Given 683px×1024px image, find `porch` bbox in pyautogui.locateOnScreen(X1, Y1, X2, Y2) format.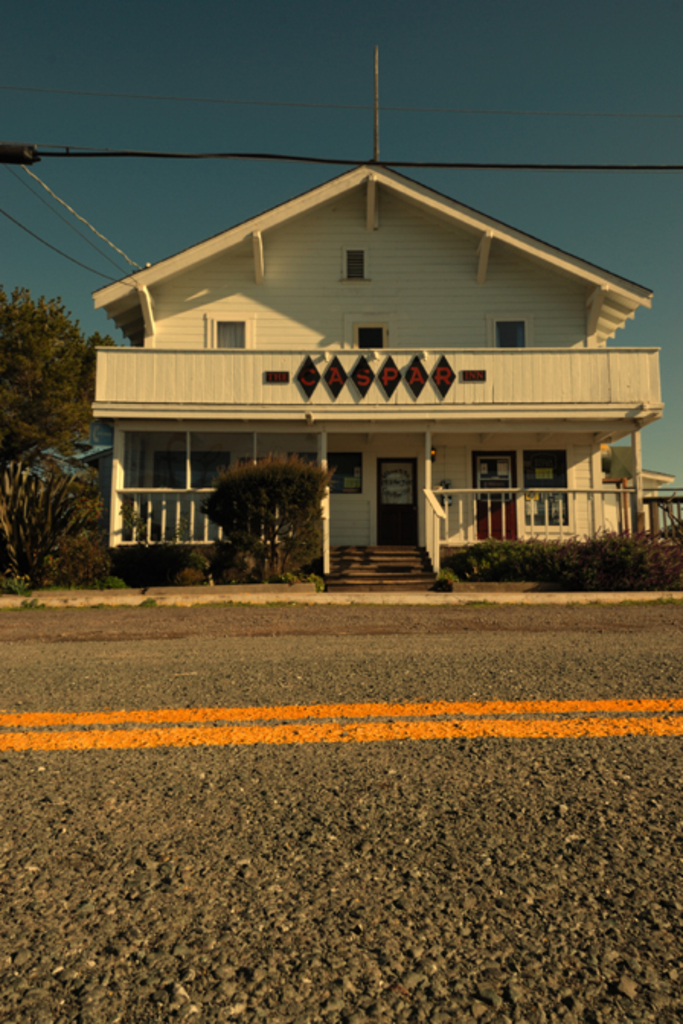
pyautogui.locateOnScreen(88, 347, 665, 414).
